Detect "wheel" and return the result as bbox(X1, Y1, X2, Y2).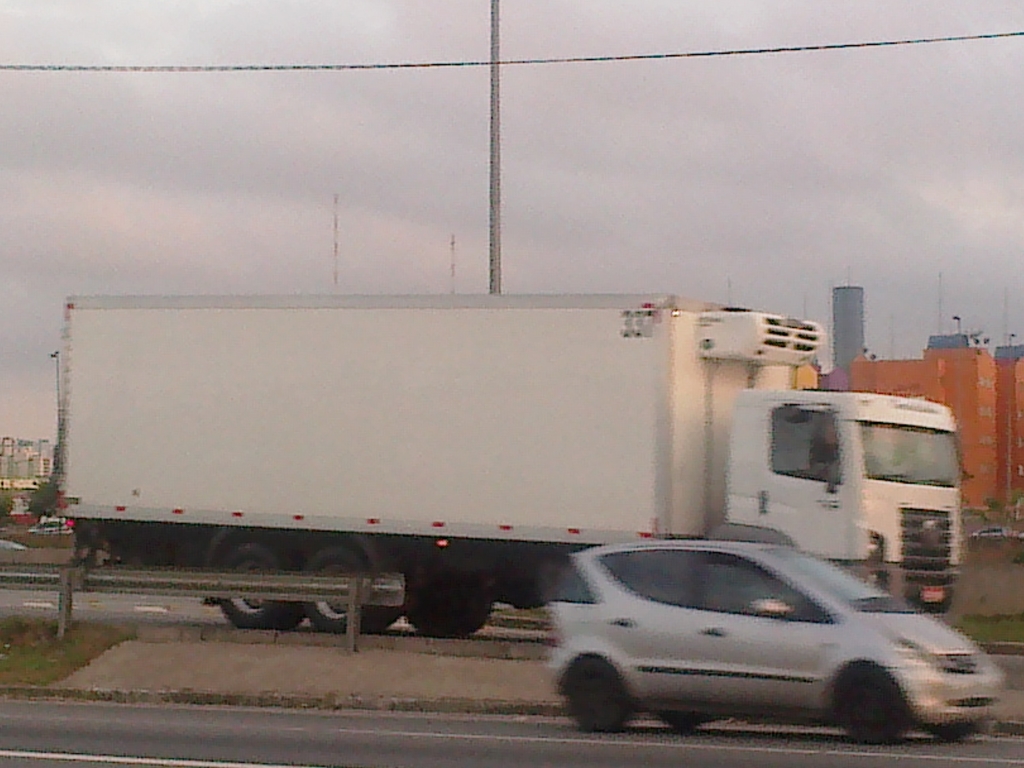
bbox(837, 676, 929, 747).
